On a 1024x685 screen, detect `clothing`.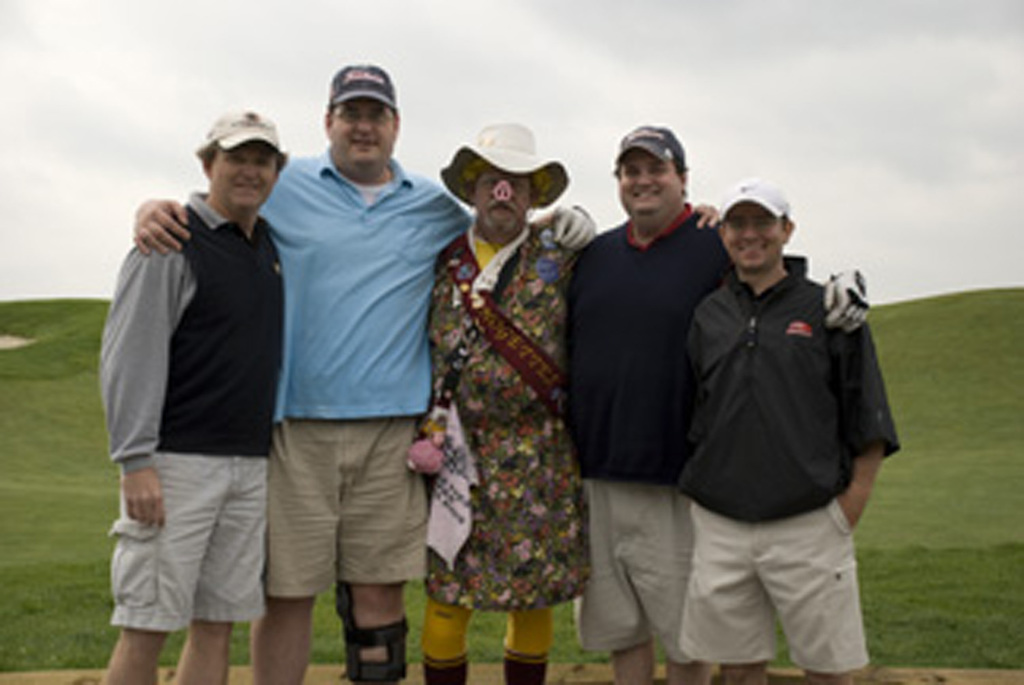
(left=90, top=188, right=283, bottom=637).
